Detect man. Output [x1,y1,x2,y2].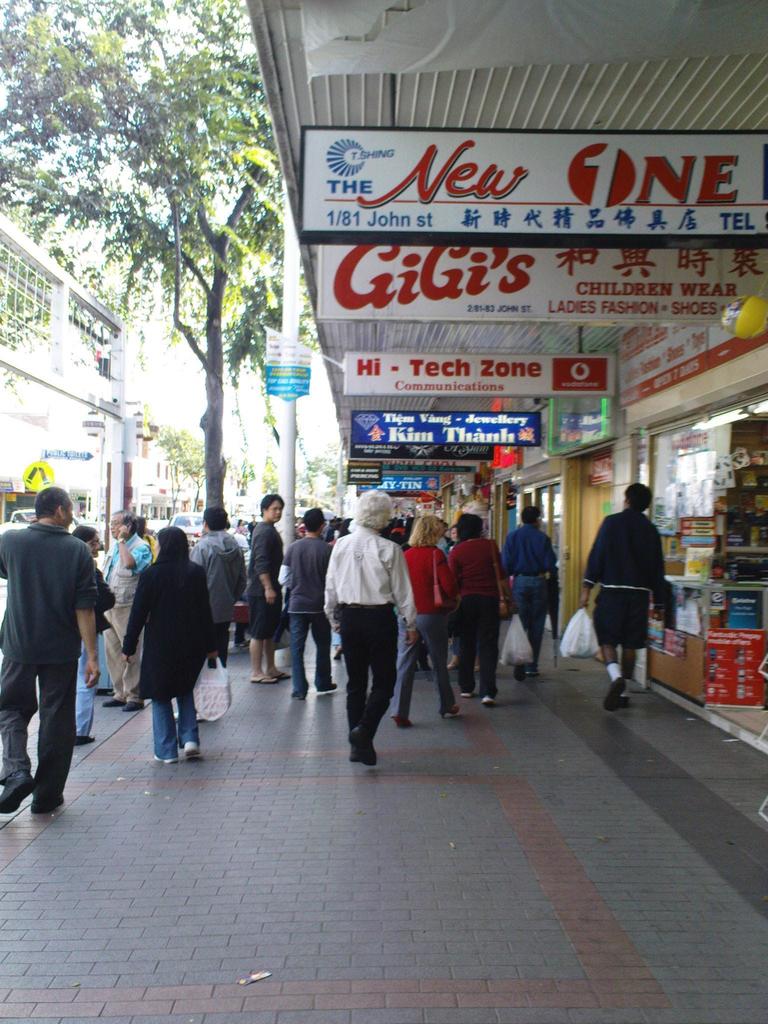
[291,504,342,700].
